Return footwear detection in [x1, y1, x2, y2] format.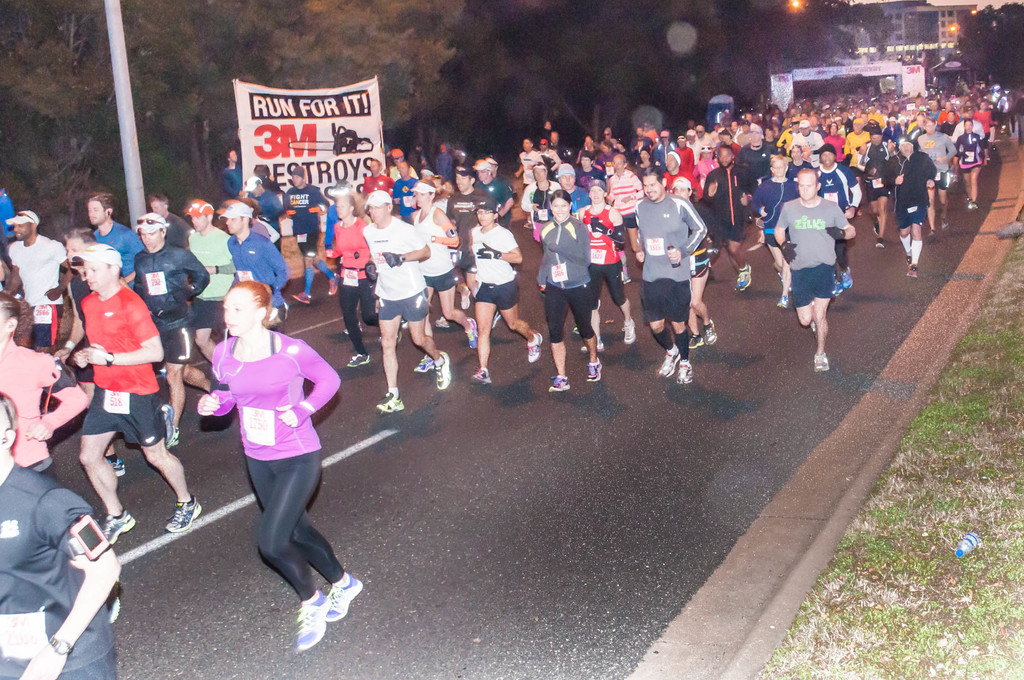
[873, 222, 882, 232].
